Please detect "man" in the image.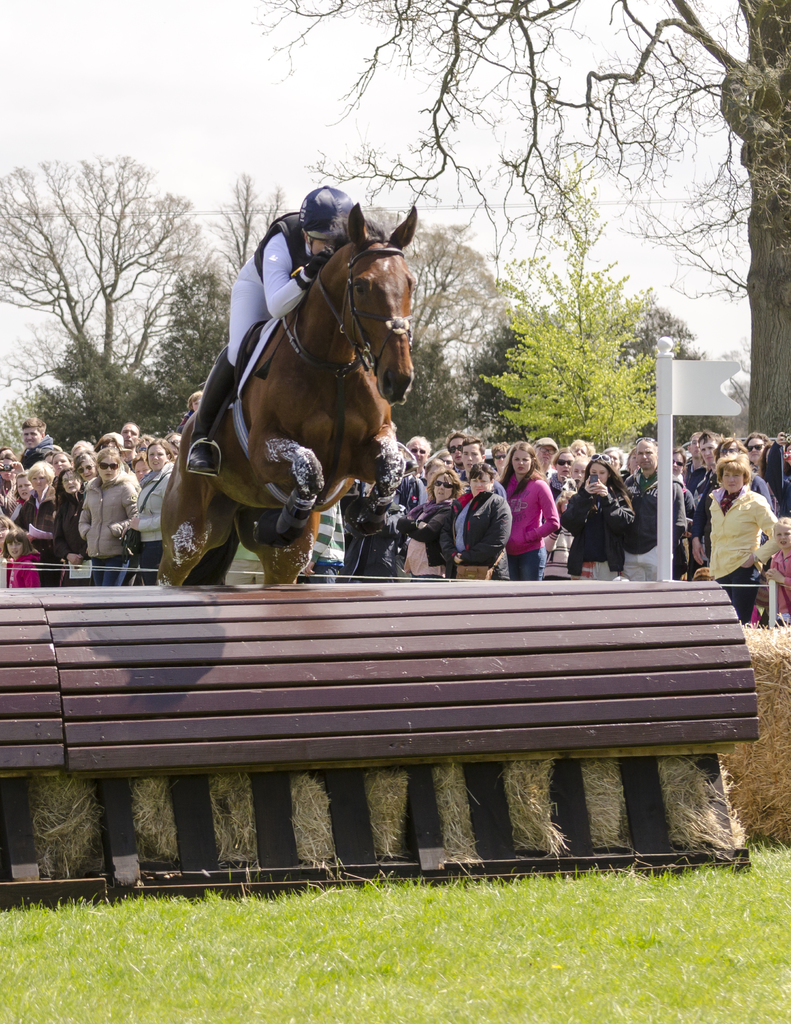
Rect(120, 422, 142, 470).
